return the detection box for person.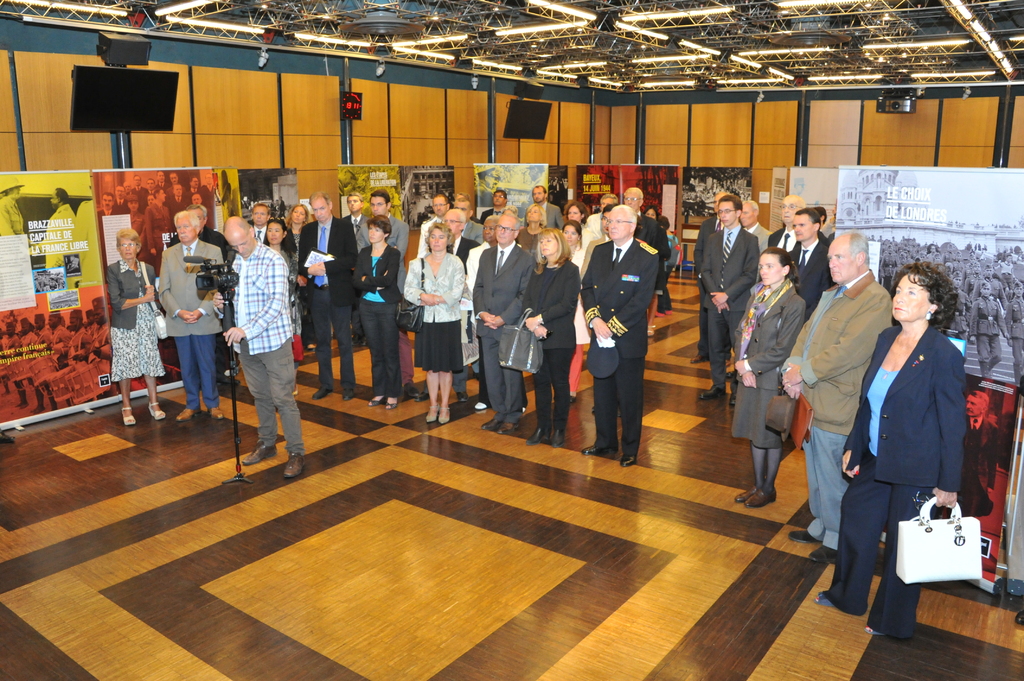
947/392/989/523.
